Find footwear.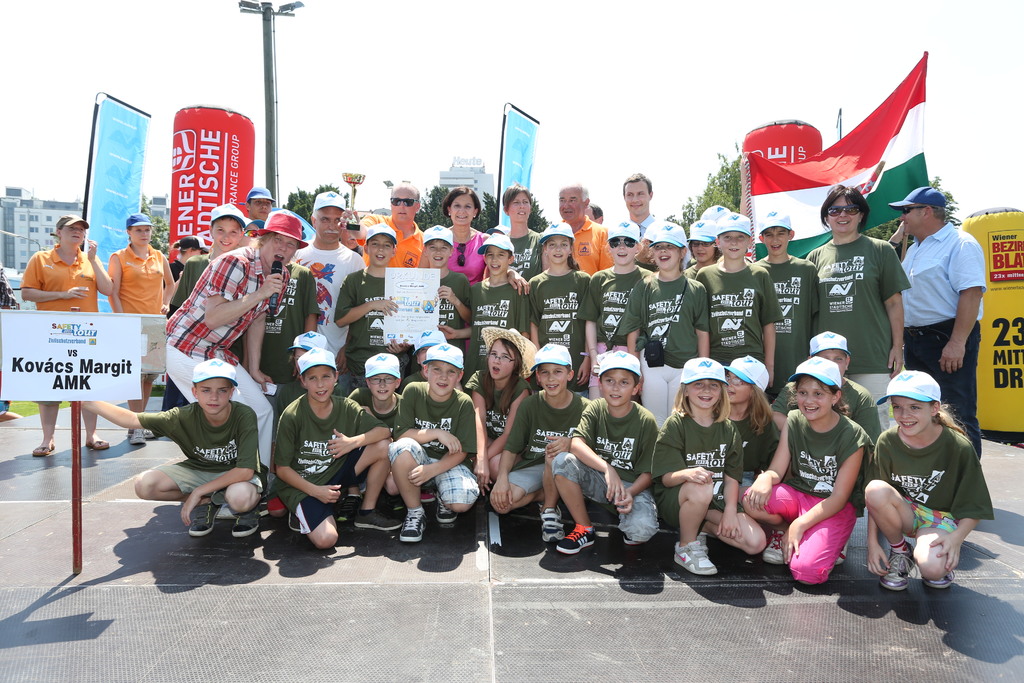
crop(127, 427, 145, 443).
